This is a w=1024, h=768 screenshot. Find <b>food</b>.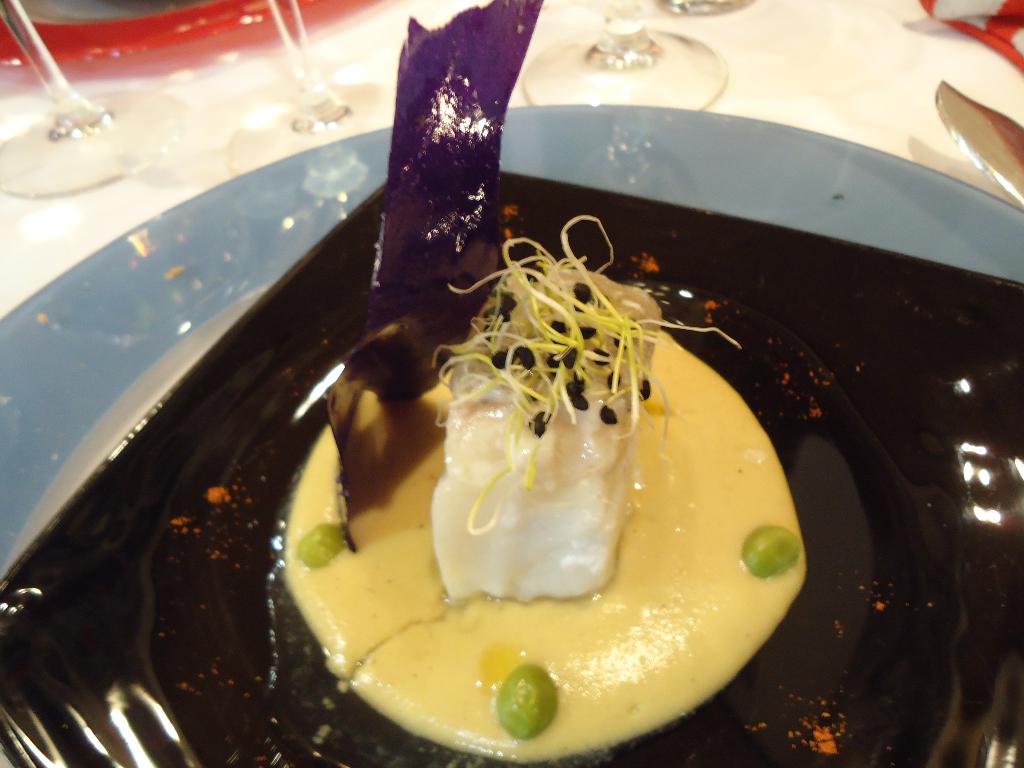
Bounding box: x1=337 y1=213 x2=744 y2=712.
